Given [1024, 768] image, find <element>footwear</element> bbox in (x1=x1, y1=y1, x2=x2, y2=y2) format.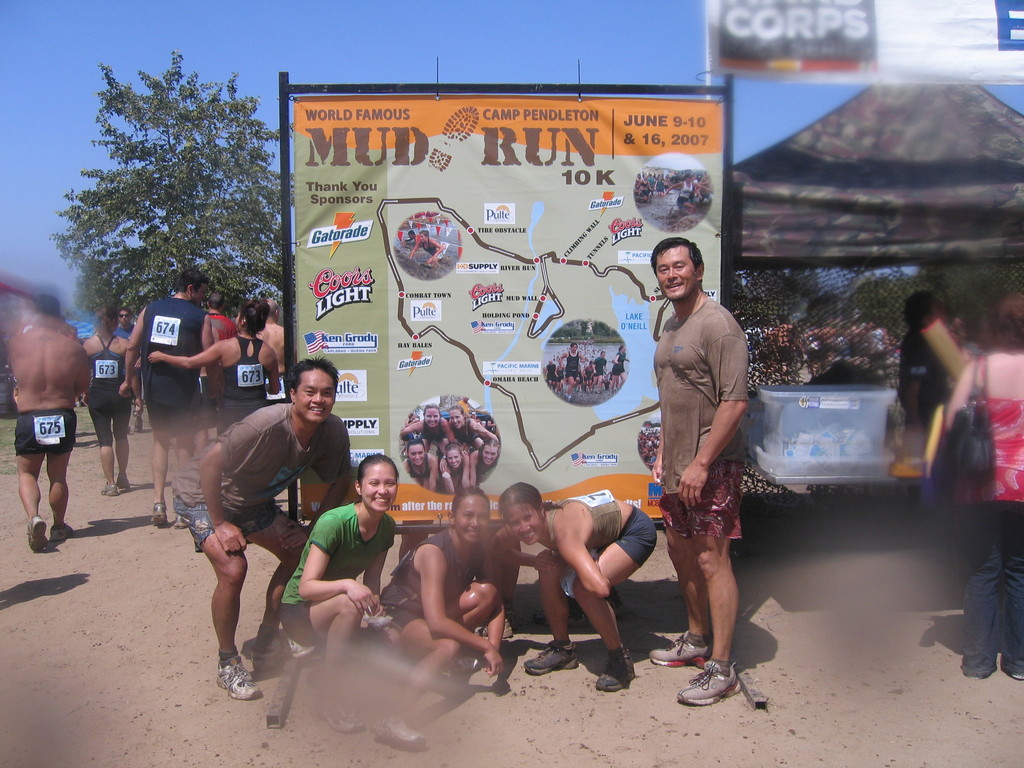
(x1=374, y1=718, x2=430, y2=754).
